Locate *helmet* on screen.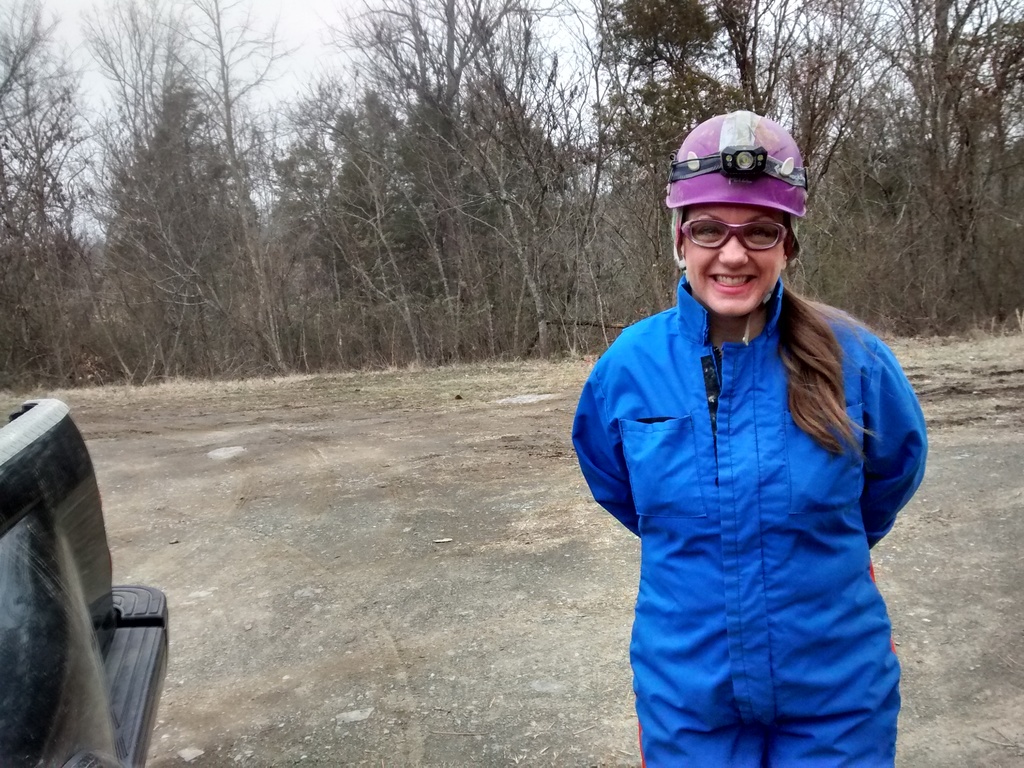
On screen at select_region(671, 110, 815, 317).
